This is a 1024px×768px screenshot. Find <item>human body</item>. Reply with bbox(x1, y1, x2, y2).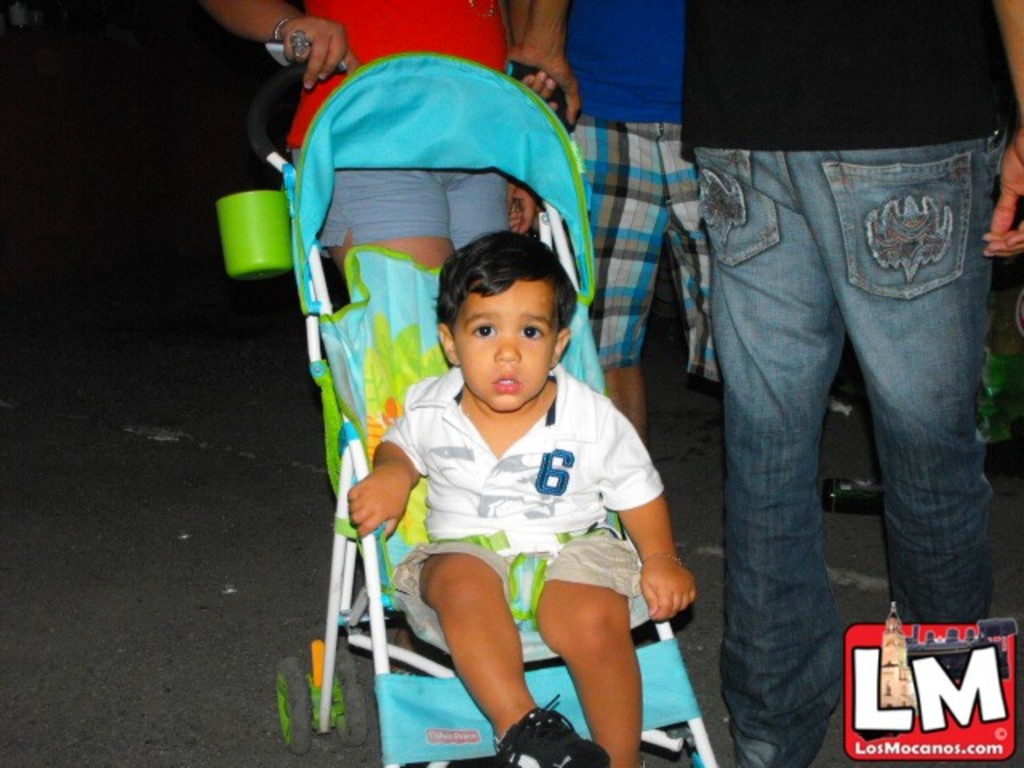
bbox(682, 0, 1022, 765).
